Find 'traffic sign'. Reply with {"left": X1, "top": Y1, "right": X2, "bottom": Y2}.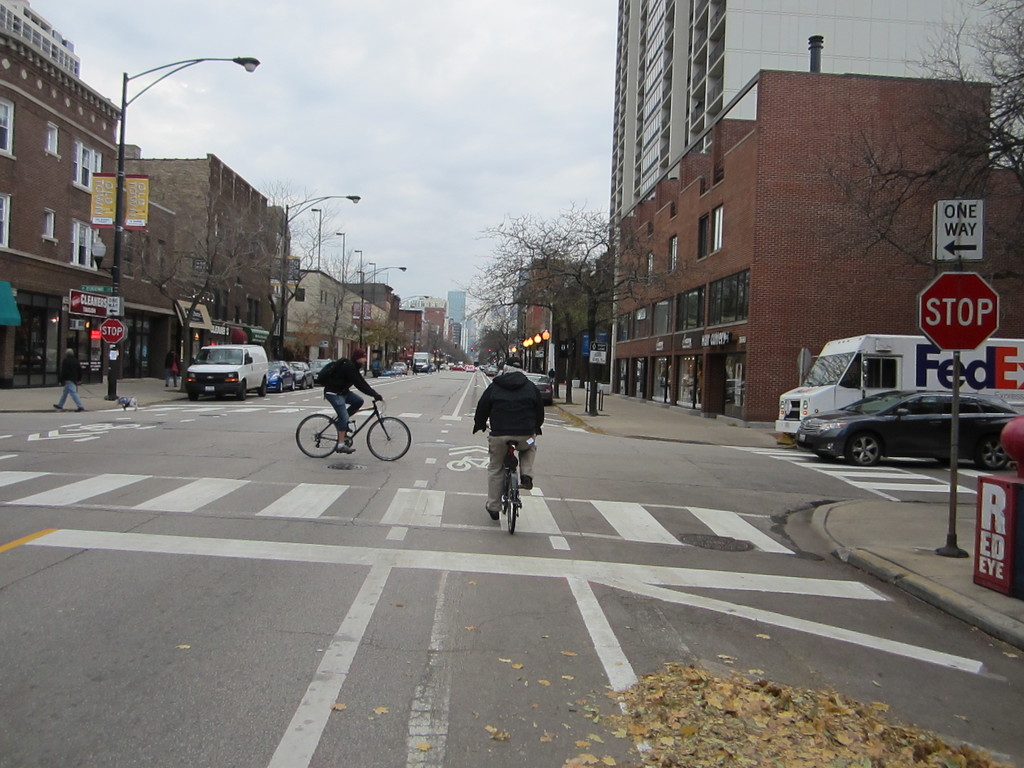
{"left": 81, "top": 285, "right": 118, "bottom": 299}.
